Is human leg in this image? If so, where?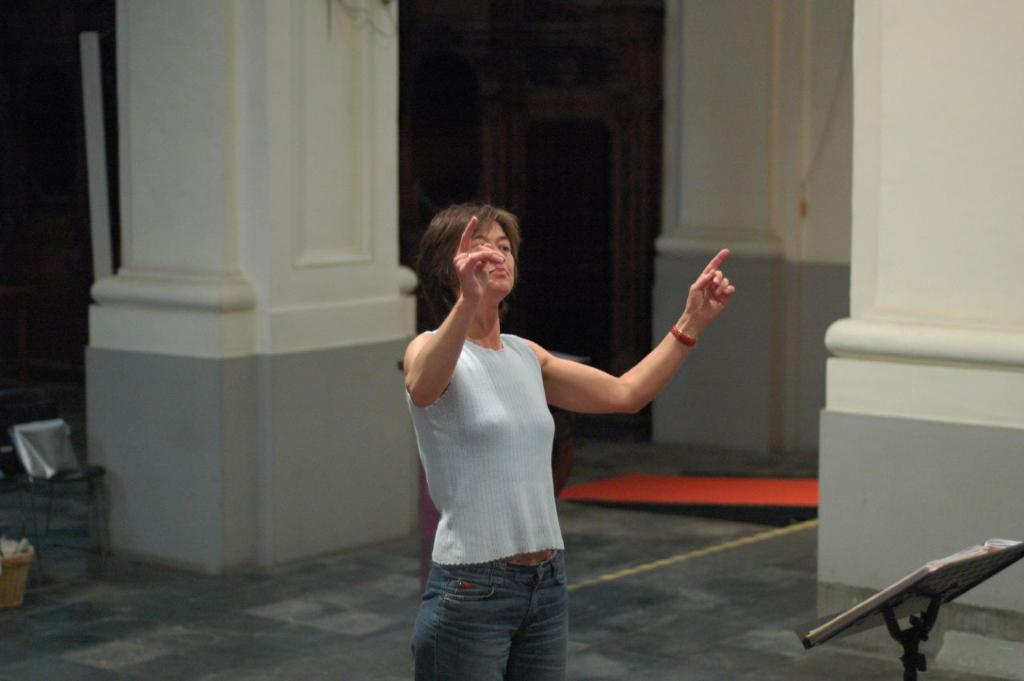
Yes, at {"x1": 518, "y1": 547, "x2": 566, "y2": 680}.
